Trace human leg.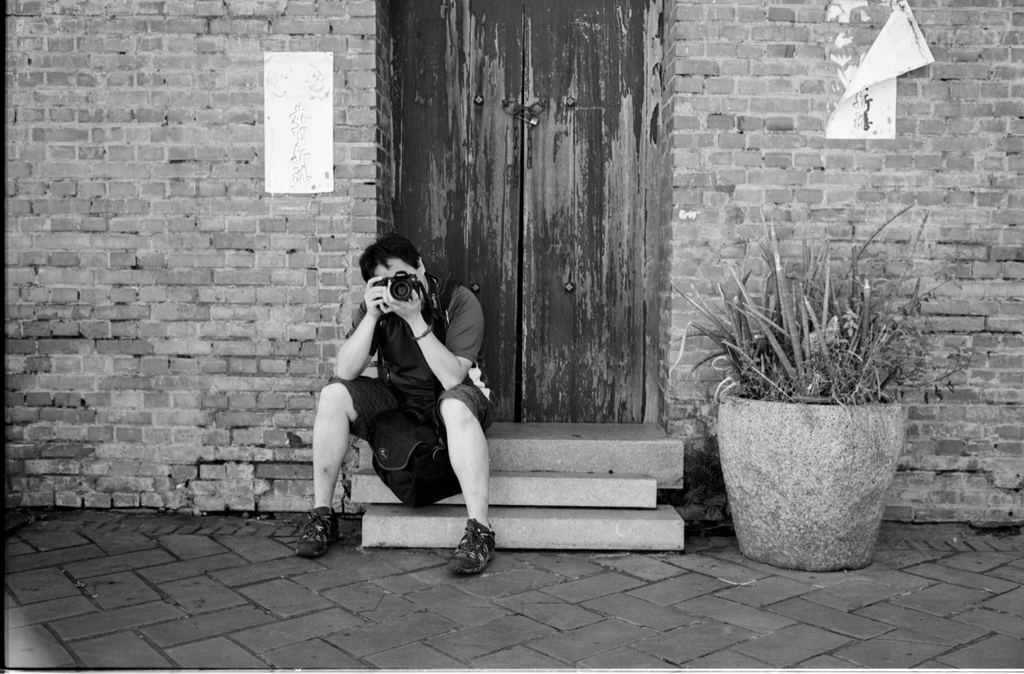
Traced to rect(440, 388, 497, 580).
